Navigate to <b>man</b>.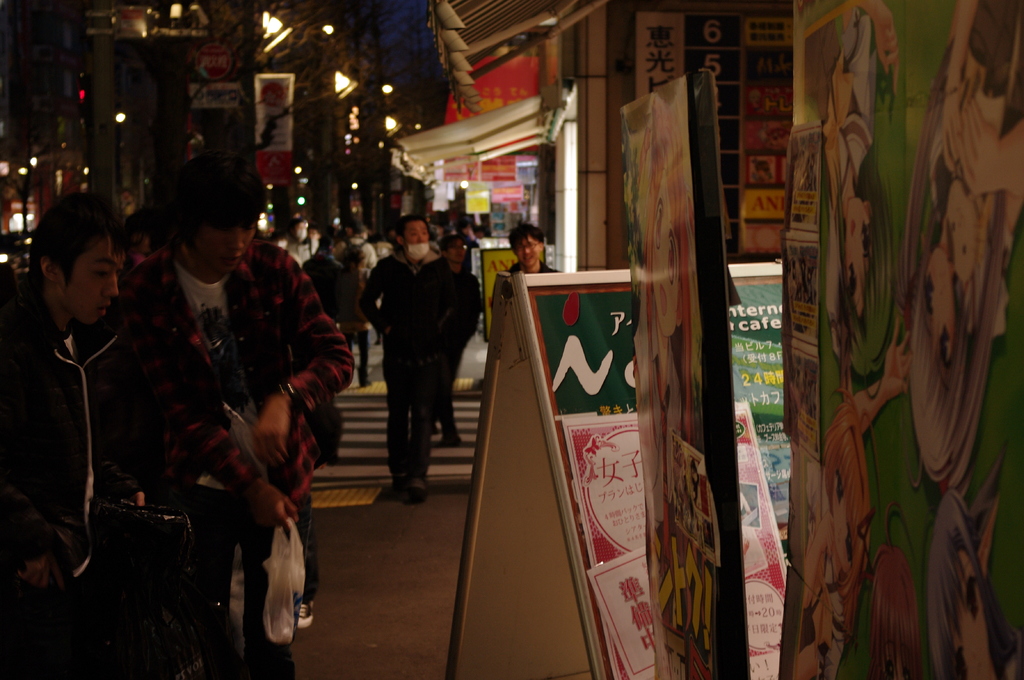
Navigation target: (366, 216, 456, 509).
